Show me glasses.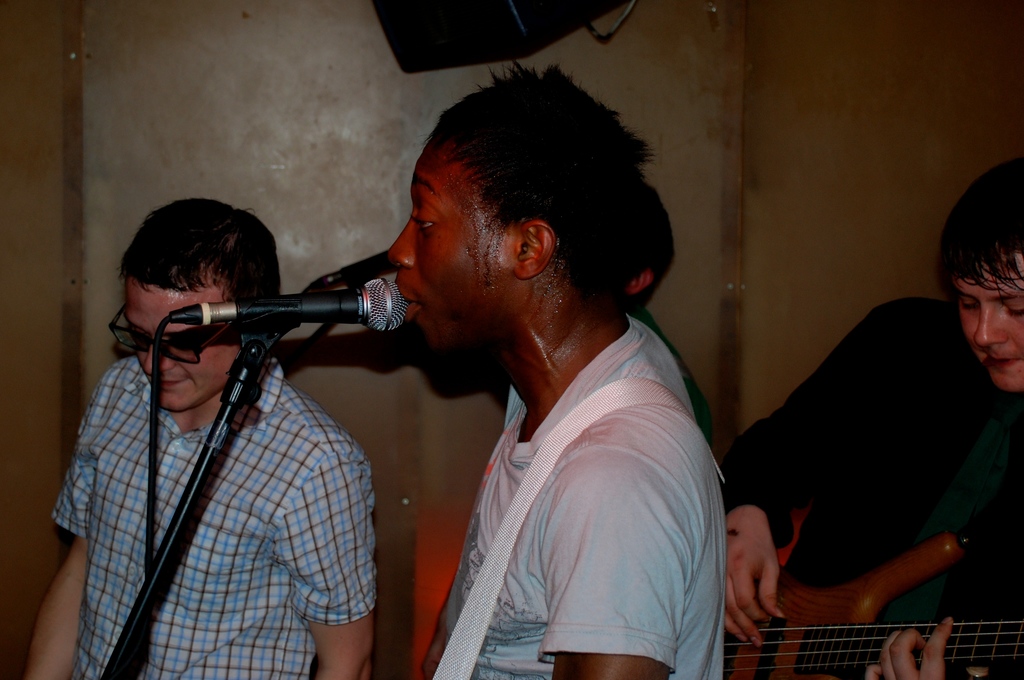
glasses is here: {"left": 106, "top": 303, "right": 230, "bottom": 368}.
